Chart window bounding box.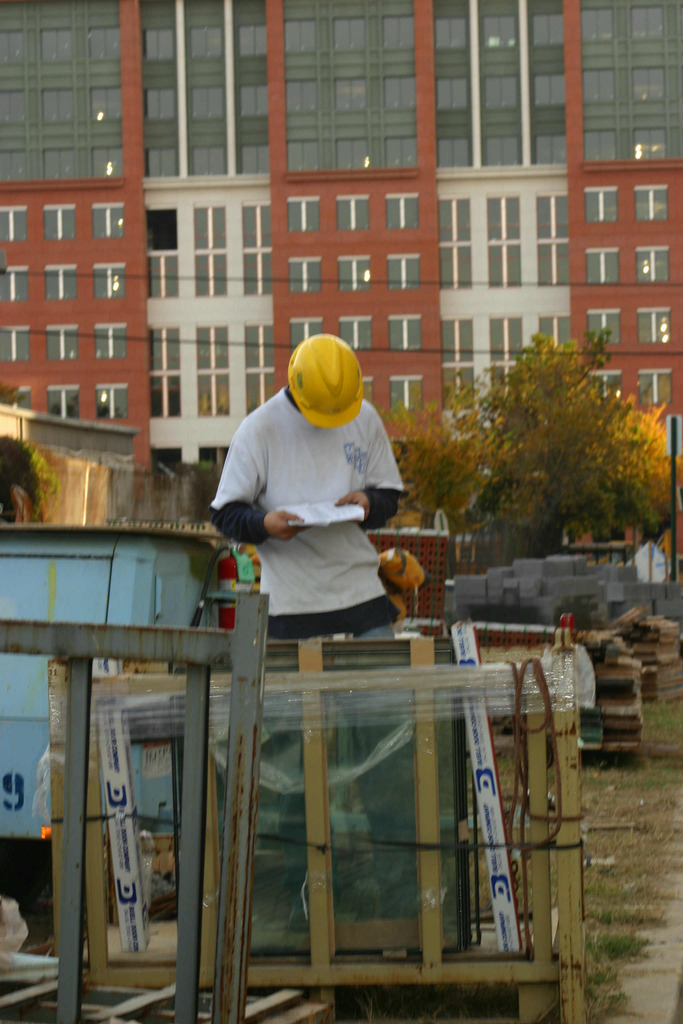
Charted: <box>188,26,223,60</box>.
